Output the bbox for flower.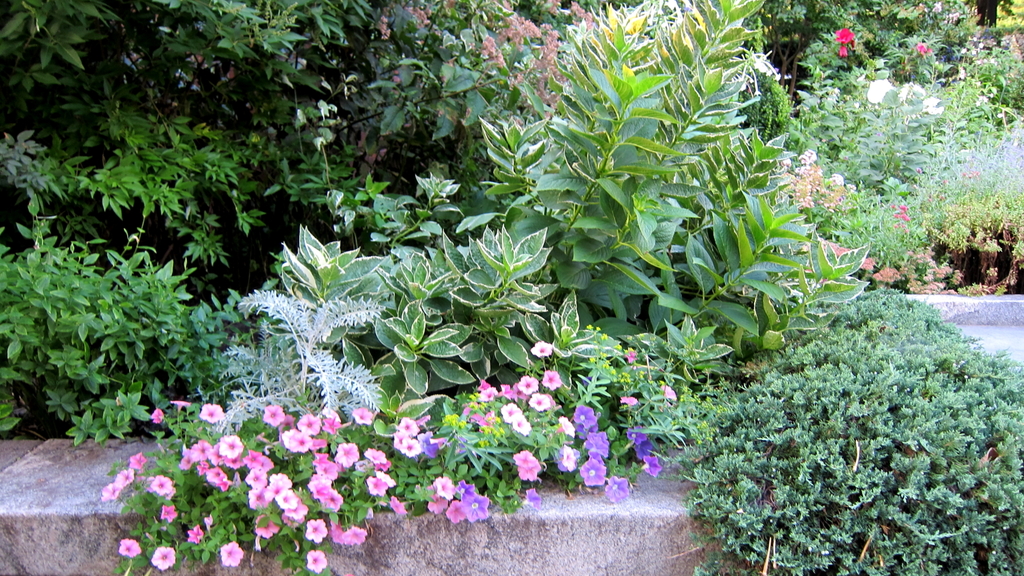
bbox(149, 474, 172, 492).
